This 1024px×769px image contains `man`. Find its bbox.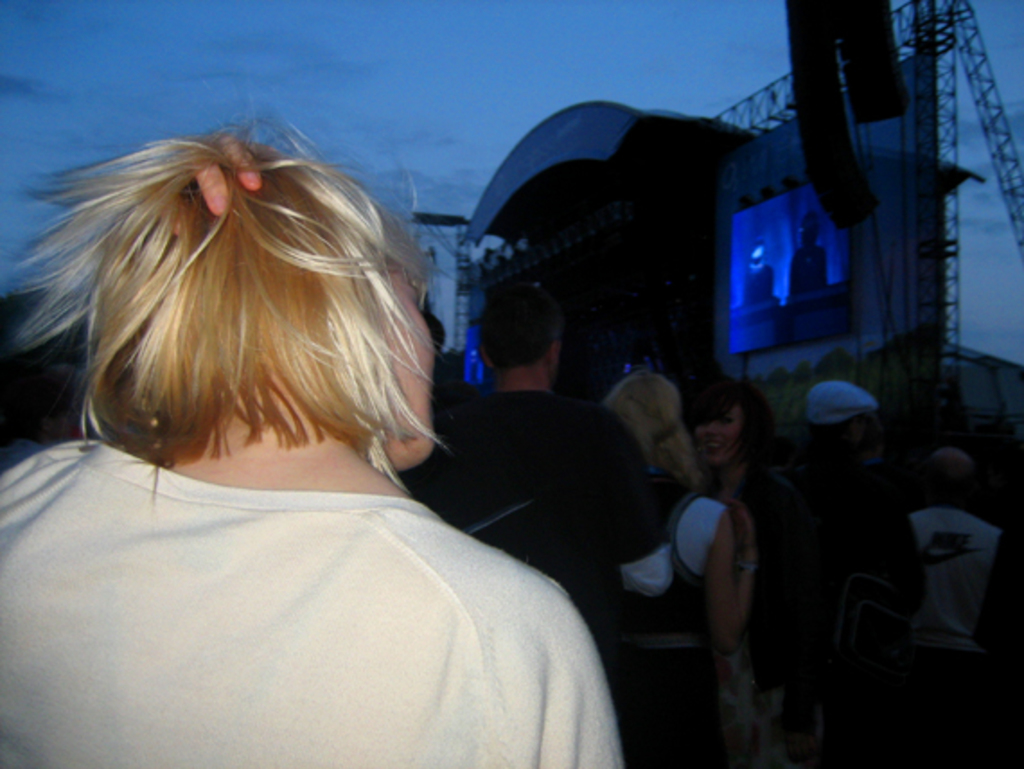
413:278:670:656.
